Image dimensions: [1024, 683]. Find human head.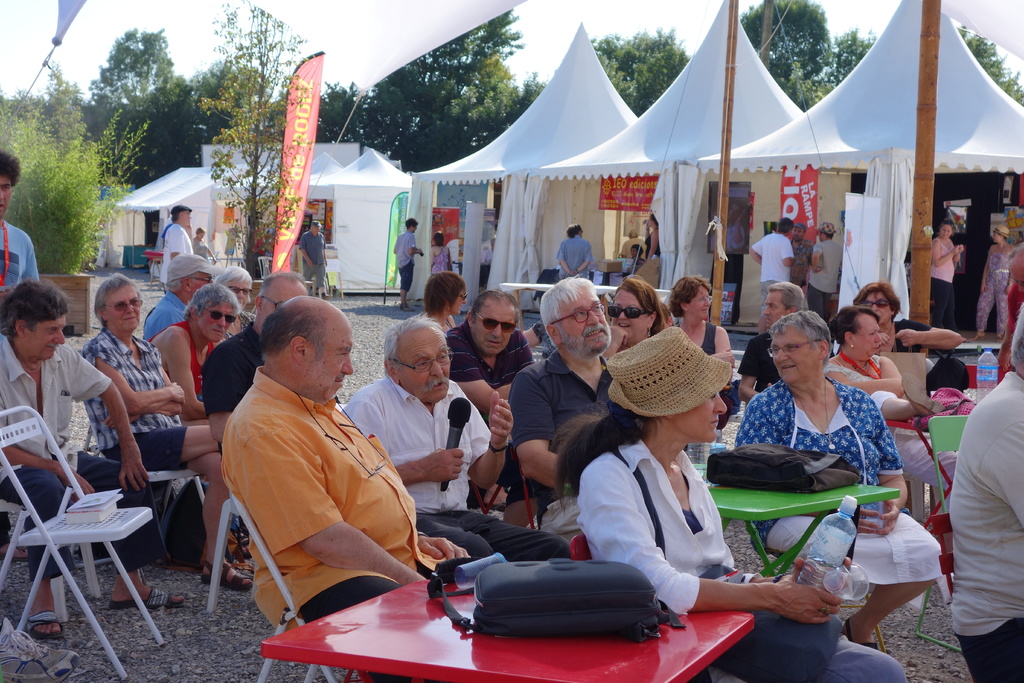
x1=404, y1=216, x2=420, y2=233.
